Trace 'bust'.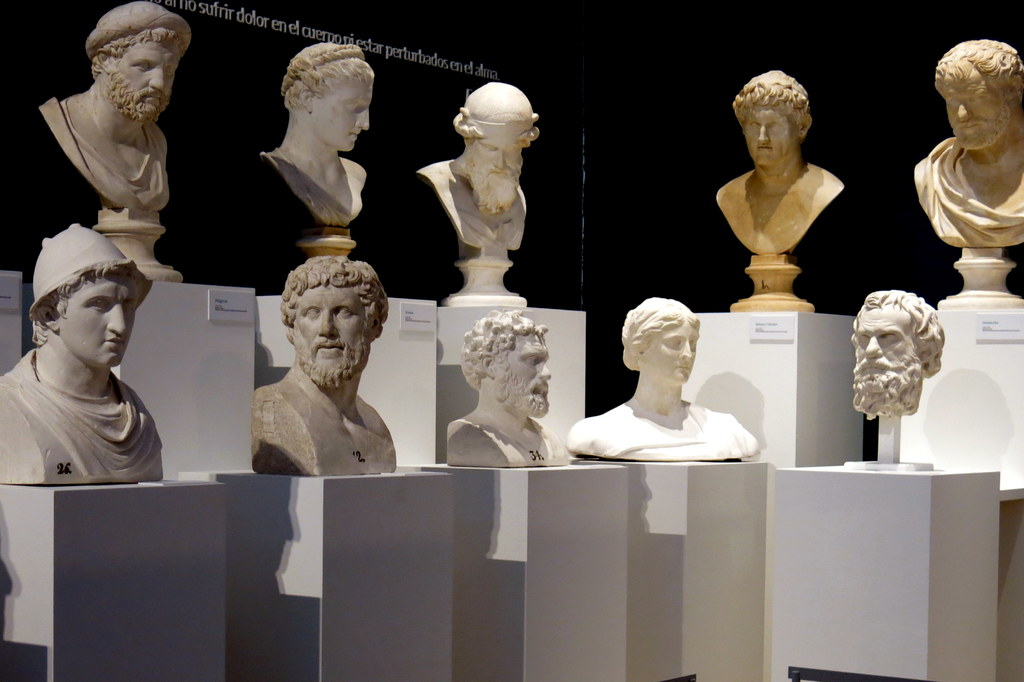
Traced to box=[416, 77, 538, 257].
